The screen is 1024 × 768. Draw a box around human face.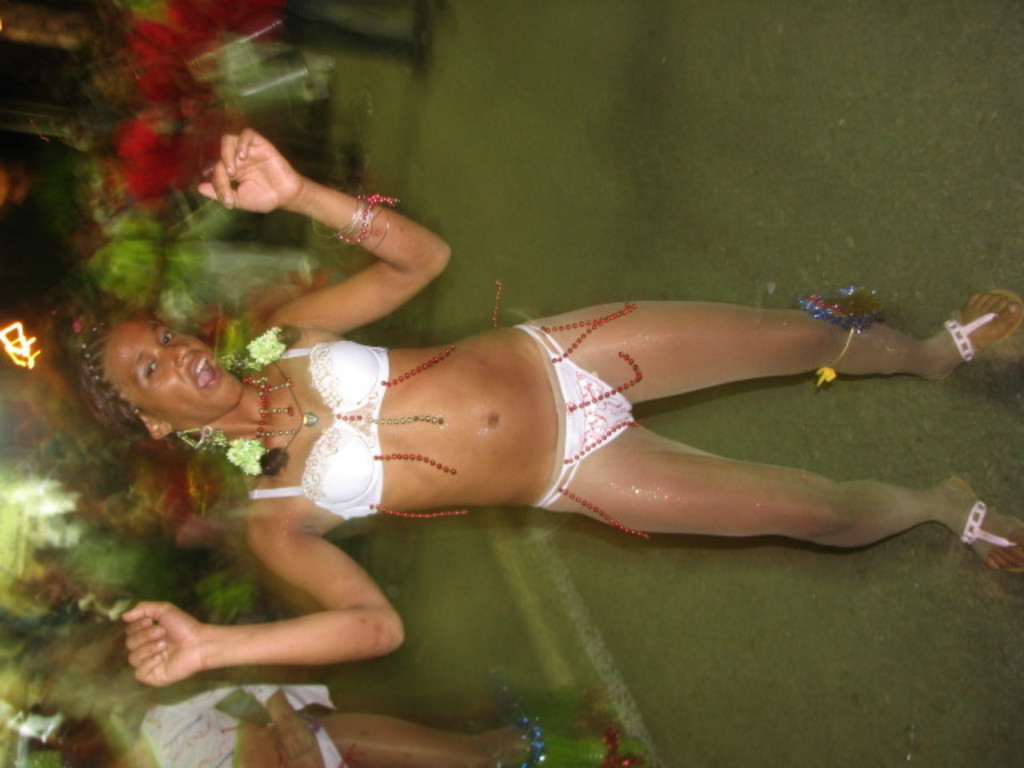
region(106, 317, 243, 421).
